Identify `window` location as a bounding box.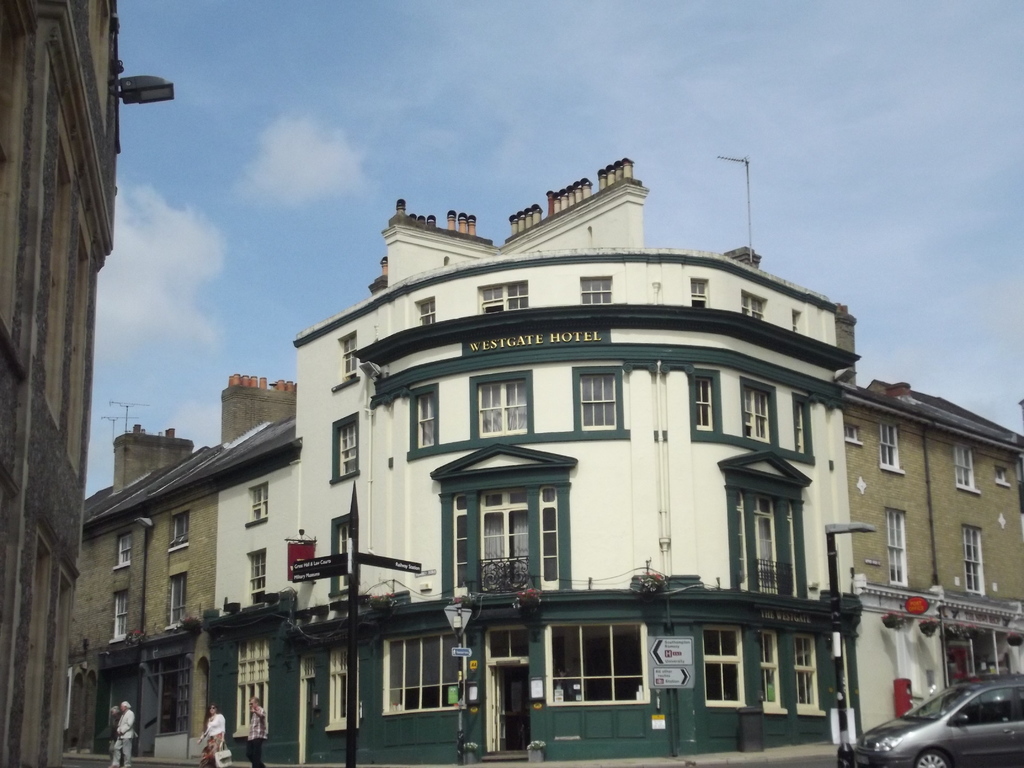
box(947, 442, 980, 497).
